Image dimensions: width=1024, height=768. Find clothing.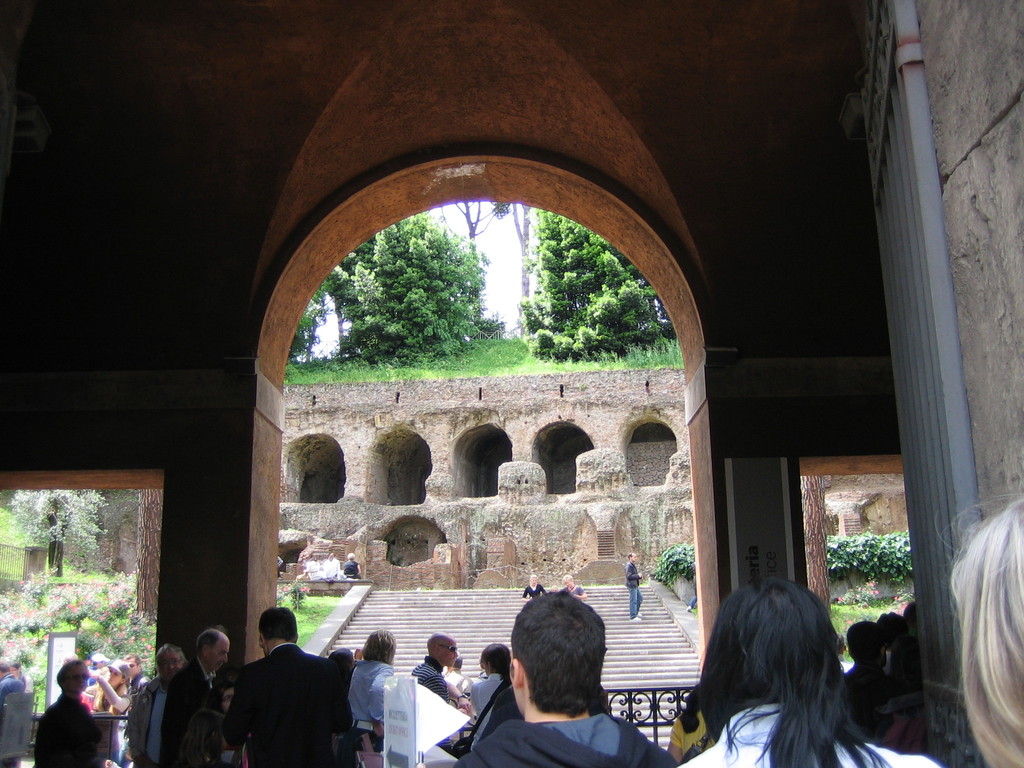
crop(467, 671, 512, 749).
